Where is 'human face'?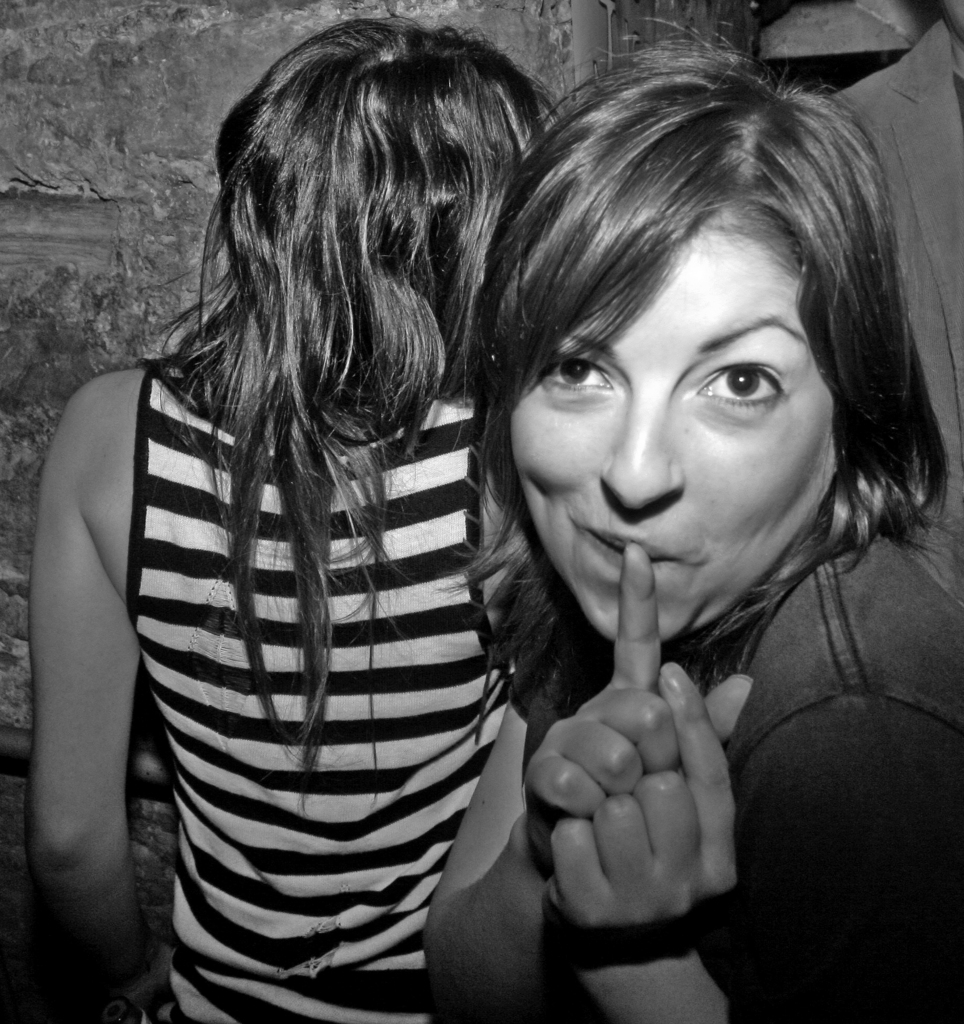
bbox(512, 241, 843, 640).
